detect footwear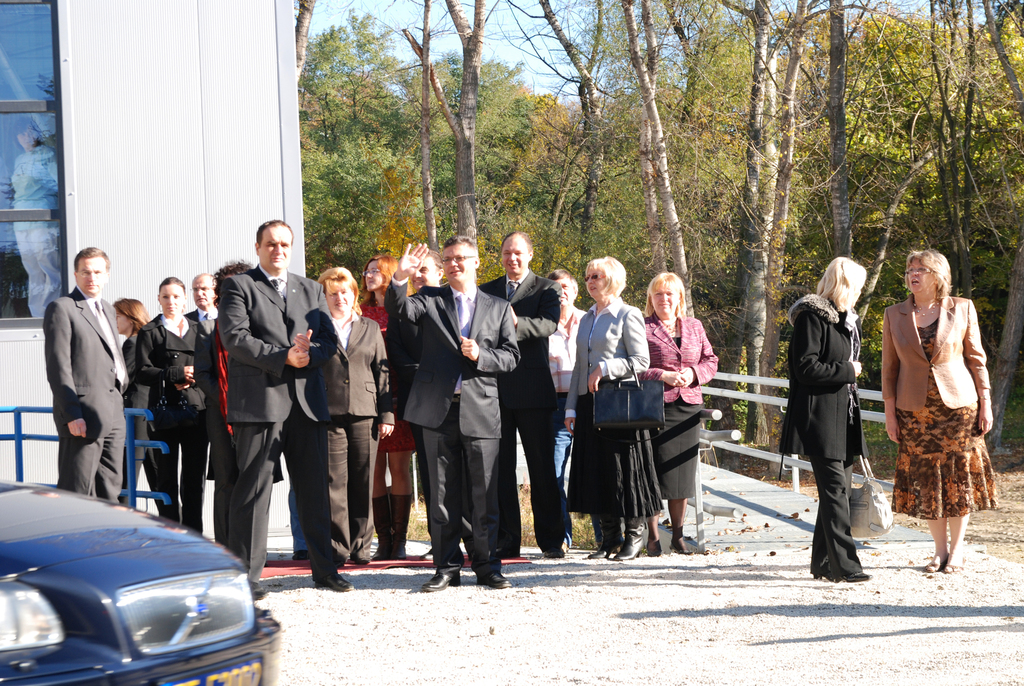
391:493:412:559
